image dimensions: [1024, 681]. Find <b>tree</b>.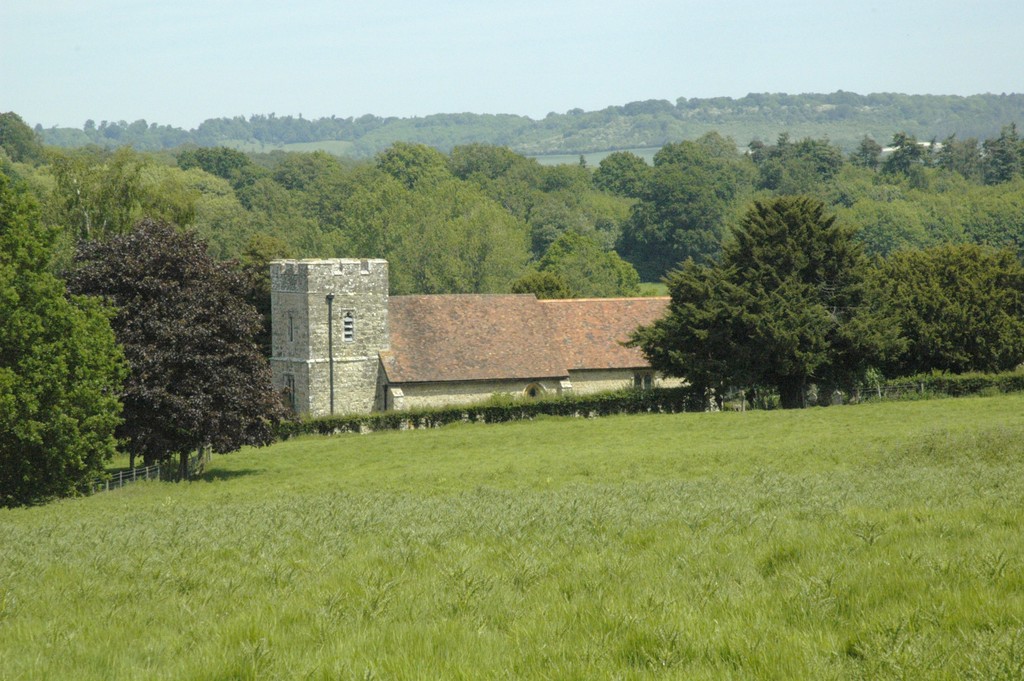
650, 173, 885, 404.
